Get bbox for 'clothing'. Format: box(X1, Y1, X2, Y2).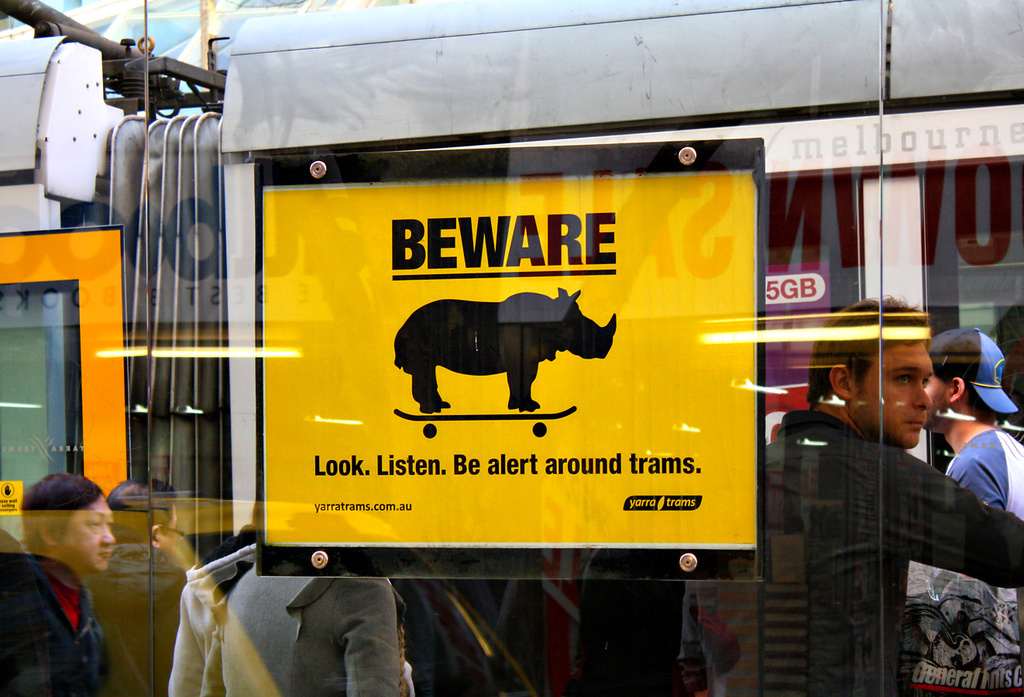
box(0, 559, 107, 696).
